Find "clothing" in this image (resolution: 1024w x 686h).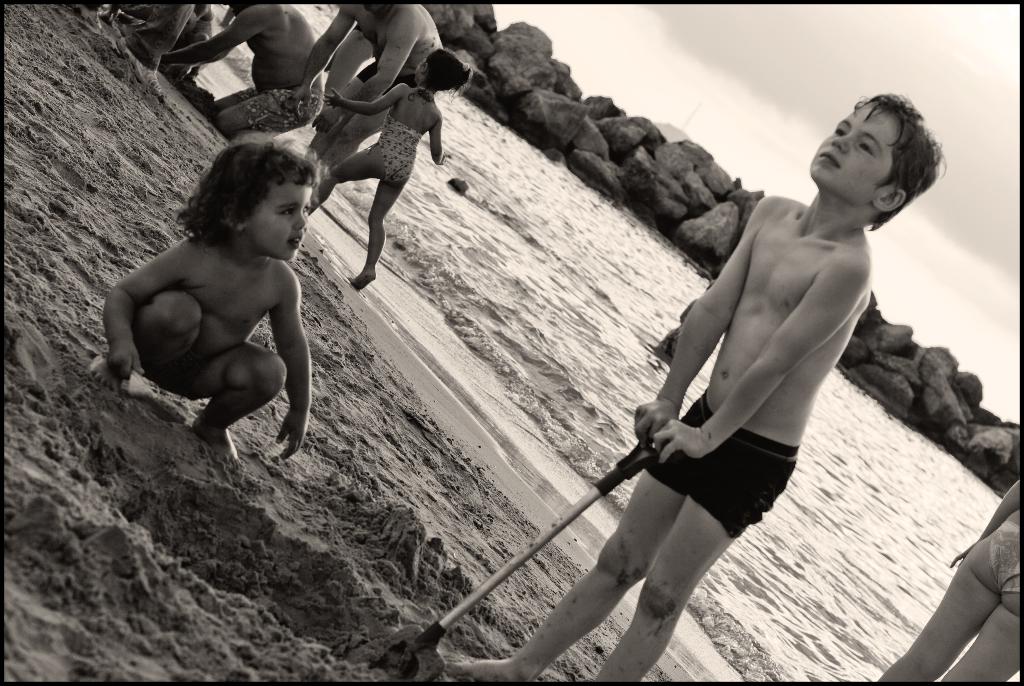
<region>148, 354, 209, 397</region>.
